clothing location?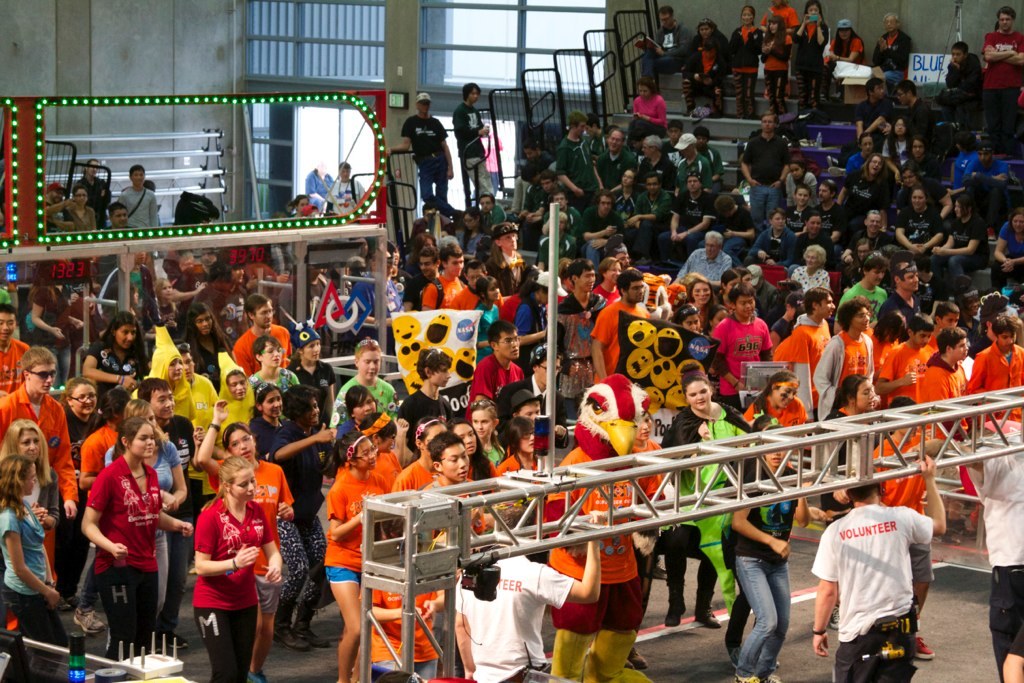
Rect(854, 99, 899, 127)
